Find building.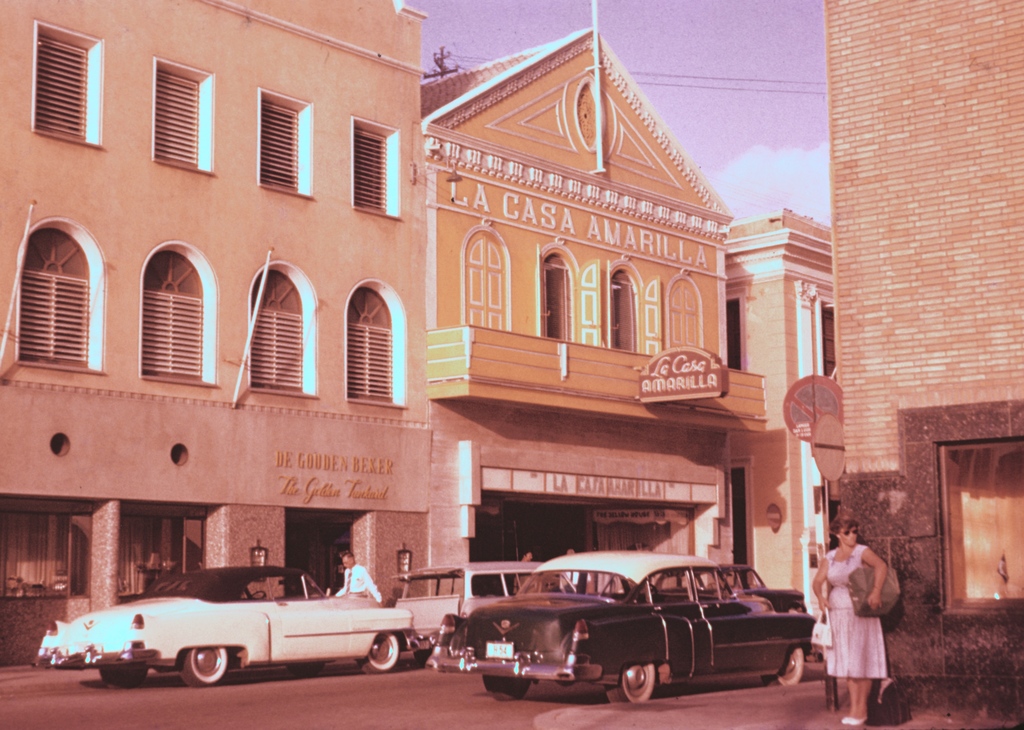
x1=424 y1=2 x2=767 y2=596.
